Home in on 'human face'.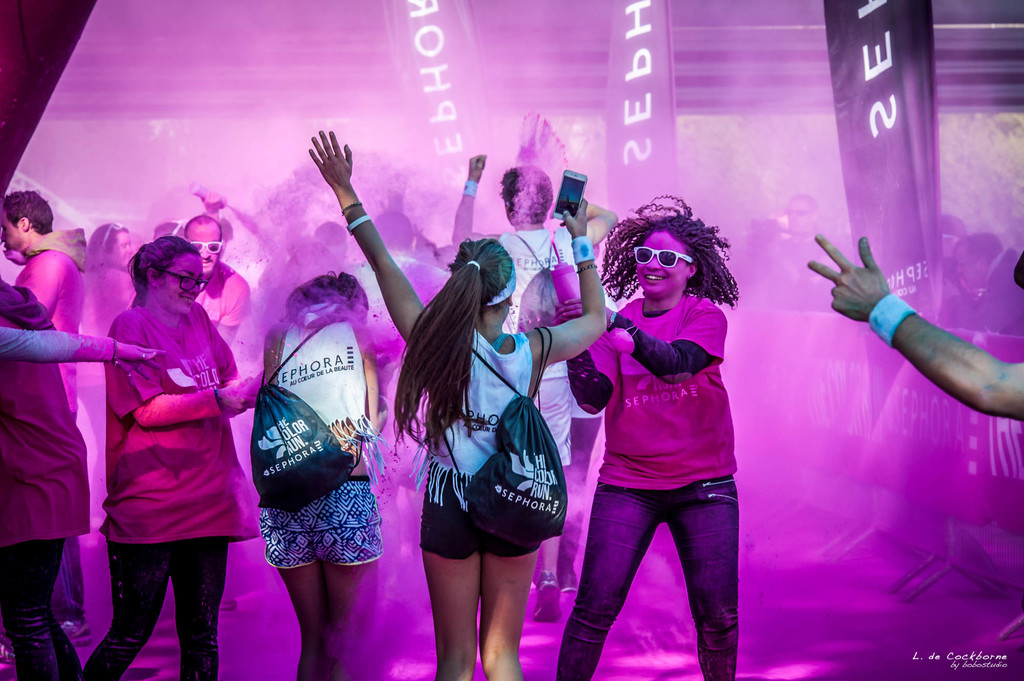
Homed in at detection(0, 208, 29, 255).
